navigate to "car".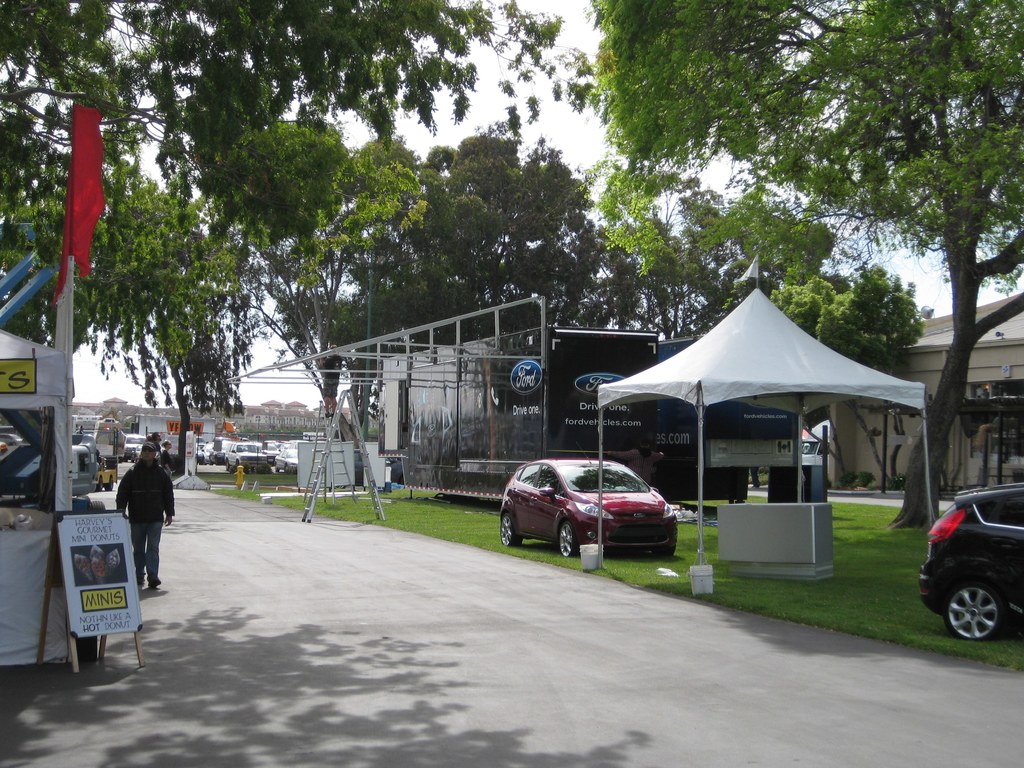
Navigation target: [499,440,685,557].
